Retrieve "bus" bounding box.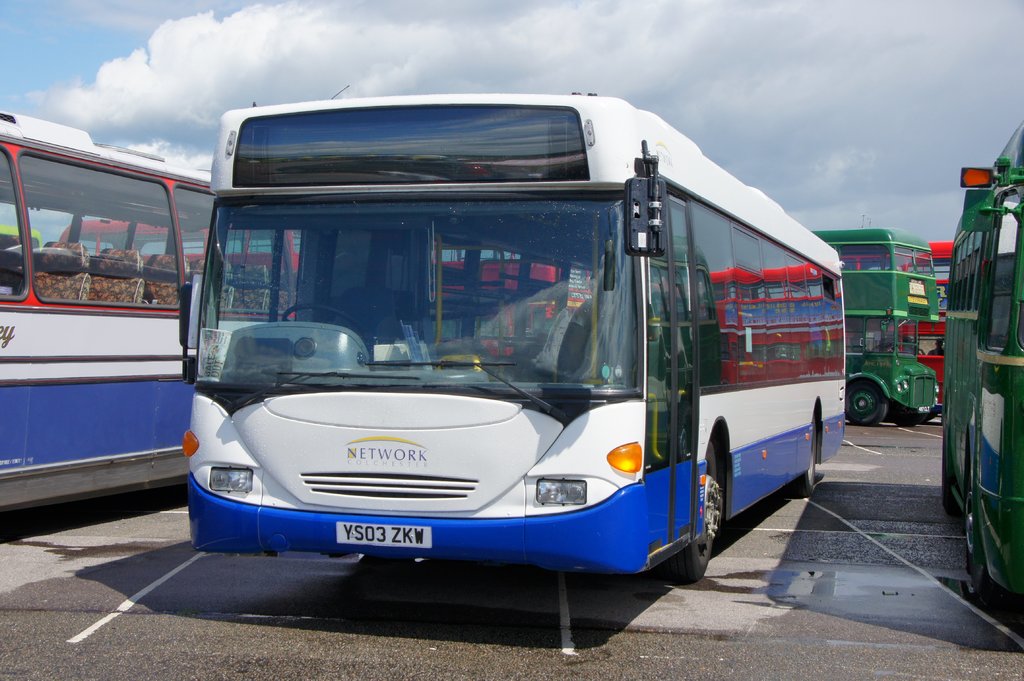
Bounding box: (x1=803, y1=220, x2=939, y2=419).
